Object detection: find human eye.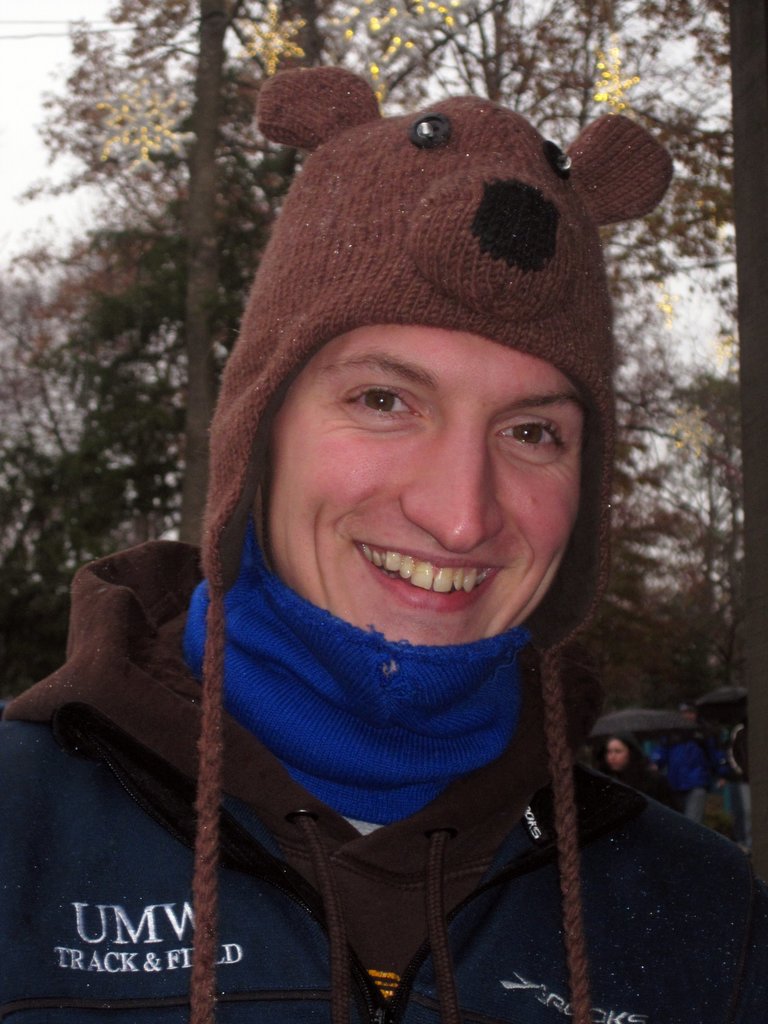
bbox(487, 404, 570, 463).
